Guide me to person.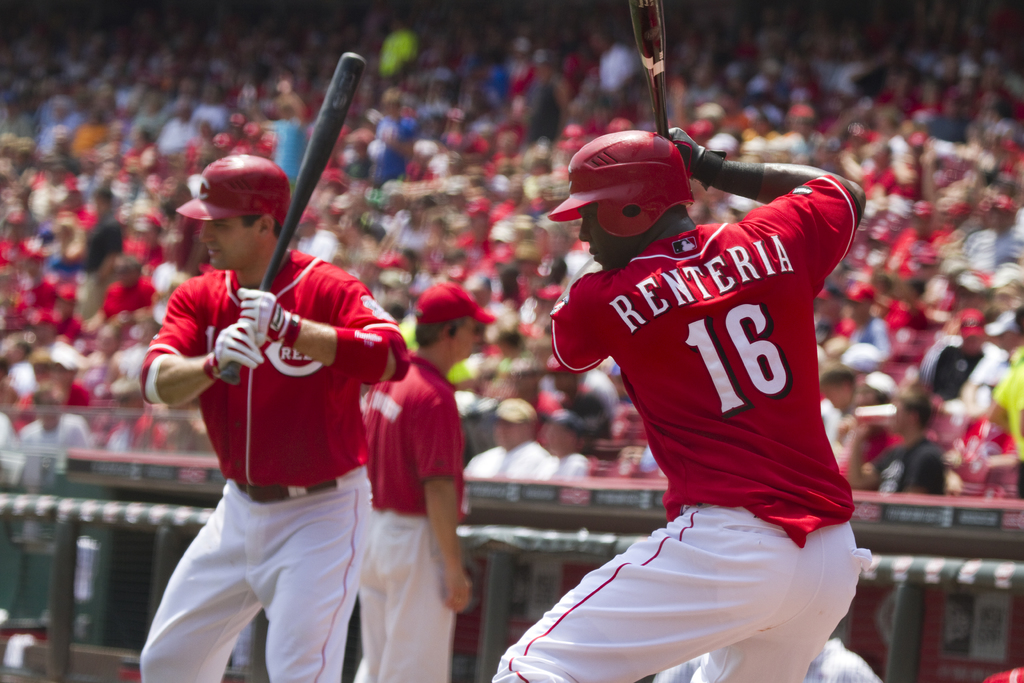
Guidance: <bbox>137, 147, 412, 682</bbox>.
